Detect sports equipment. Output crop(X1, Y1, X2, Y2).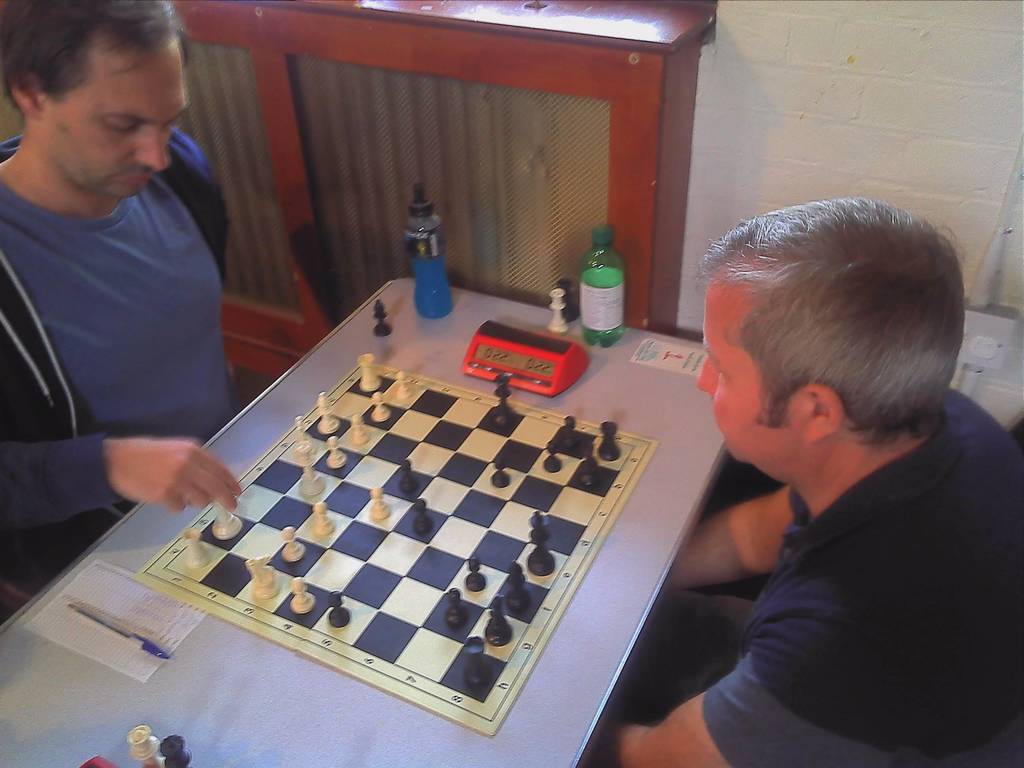
crop(312, 393, 344, 433).
